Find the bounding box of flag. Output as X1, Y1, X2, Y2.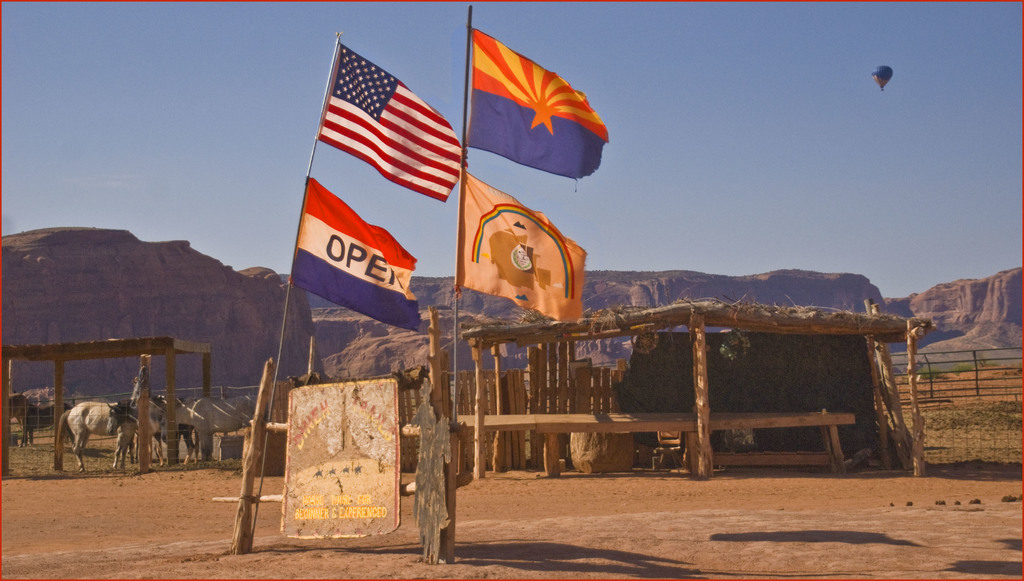
318, 42, 474, 209.
